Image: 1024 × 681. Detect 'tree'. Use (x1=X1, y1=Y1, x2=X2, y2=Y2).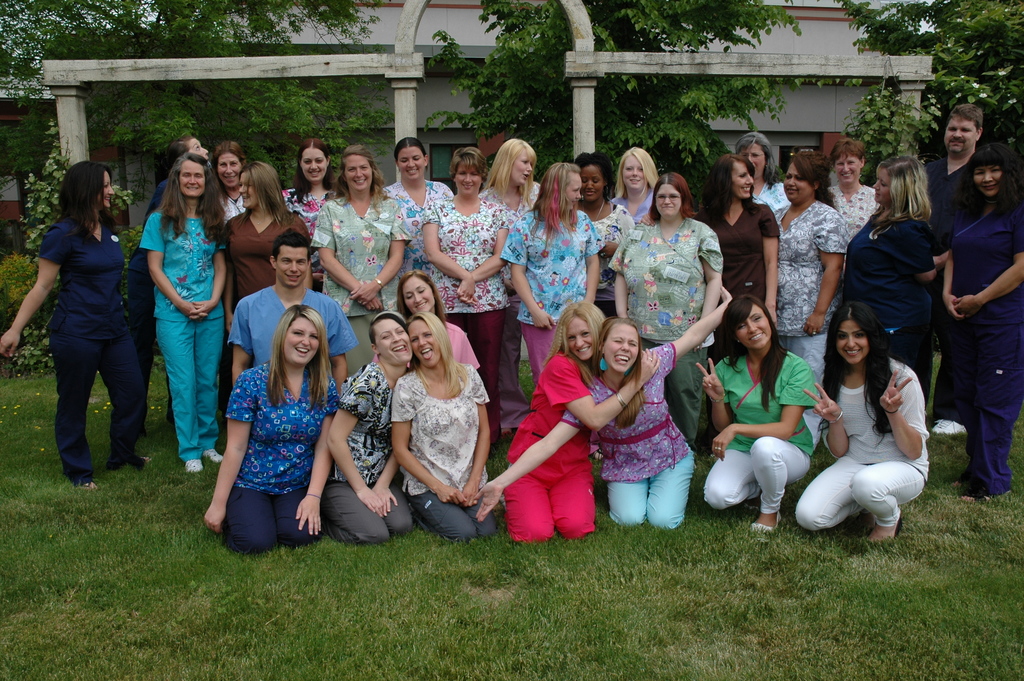
(x1=420, y1=0, x2=806, y2=191).
